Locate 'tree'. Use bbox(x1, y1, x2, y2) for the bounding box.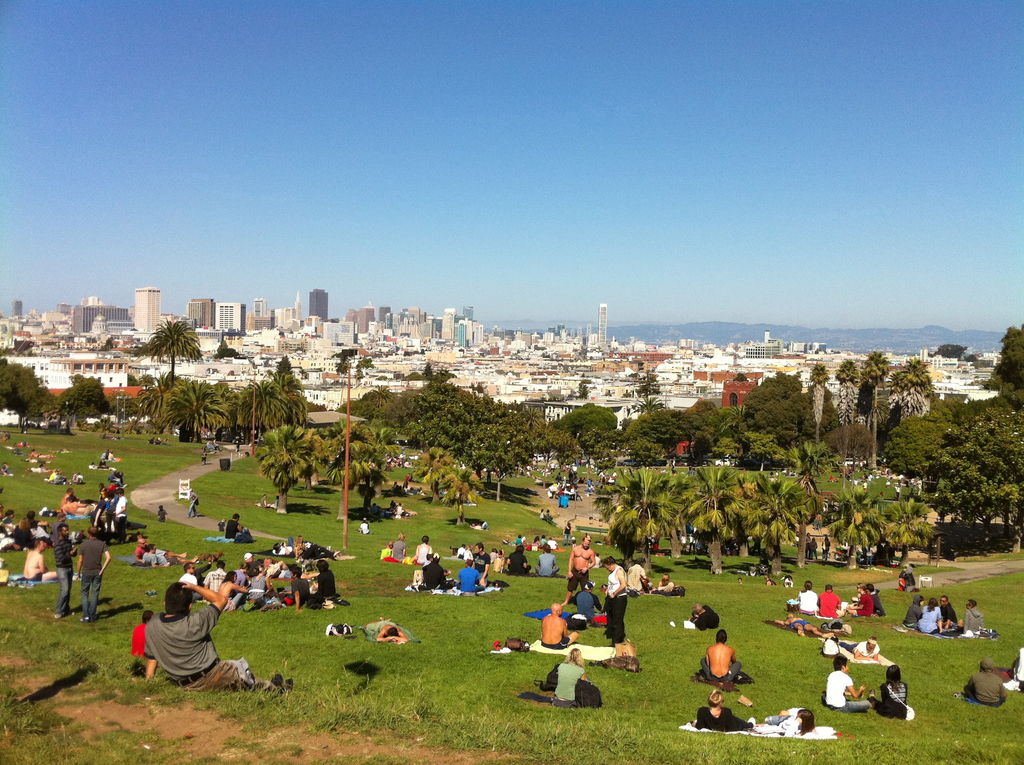
bbox(886, 353, 938, 419).
